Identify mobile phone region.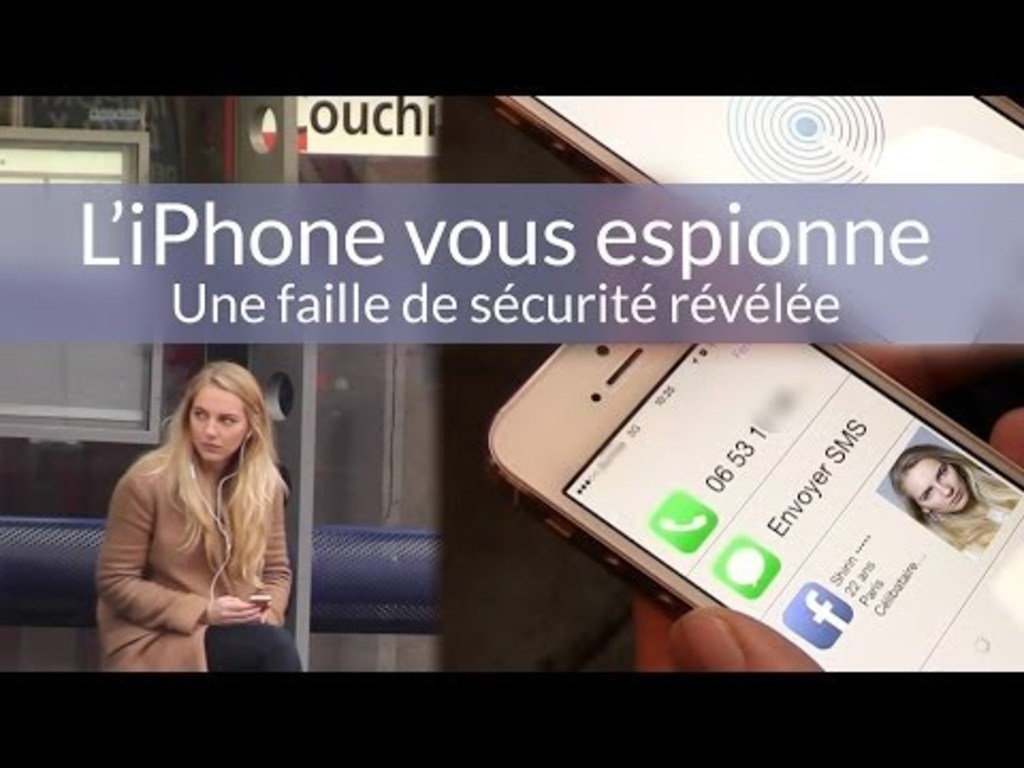
Region: box=[480, 337, 1001, 644].
